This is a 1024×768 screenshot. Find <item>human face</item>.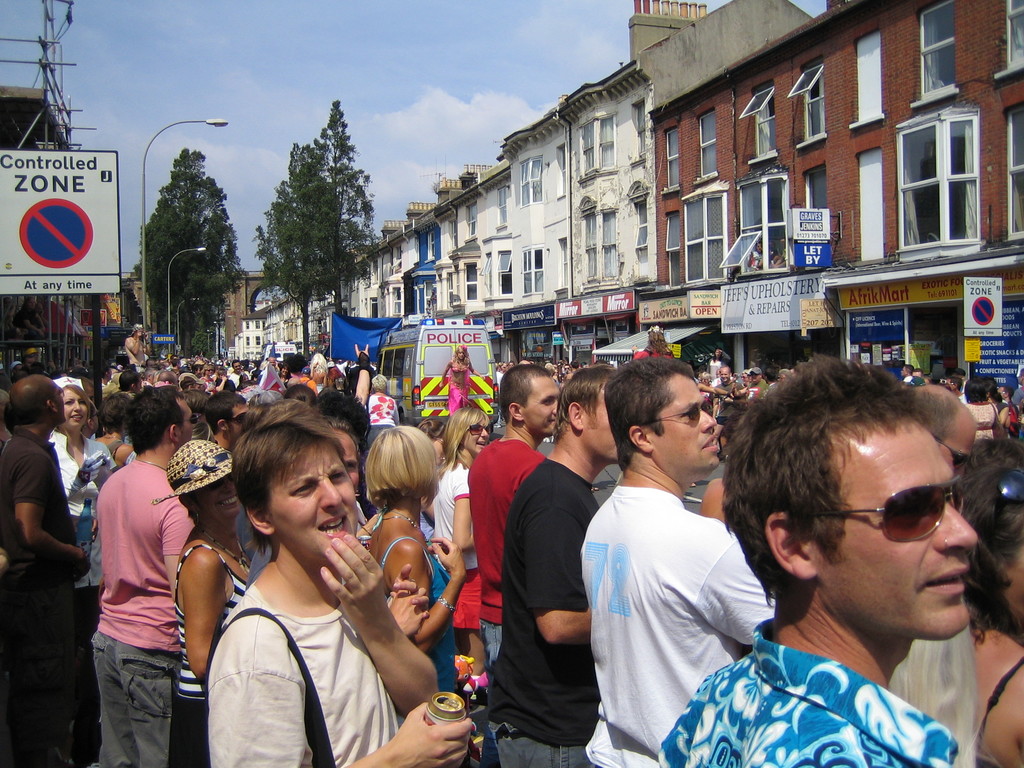
Bounding box: bbox(940, 406, 981, 477).
